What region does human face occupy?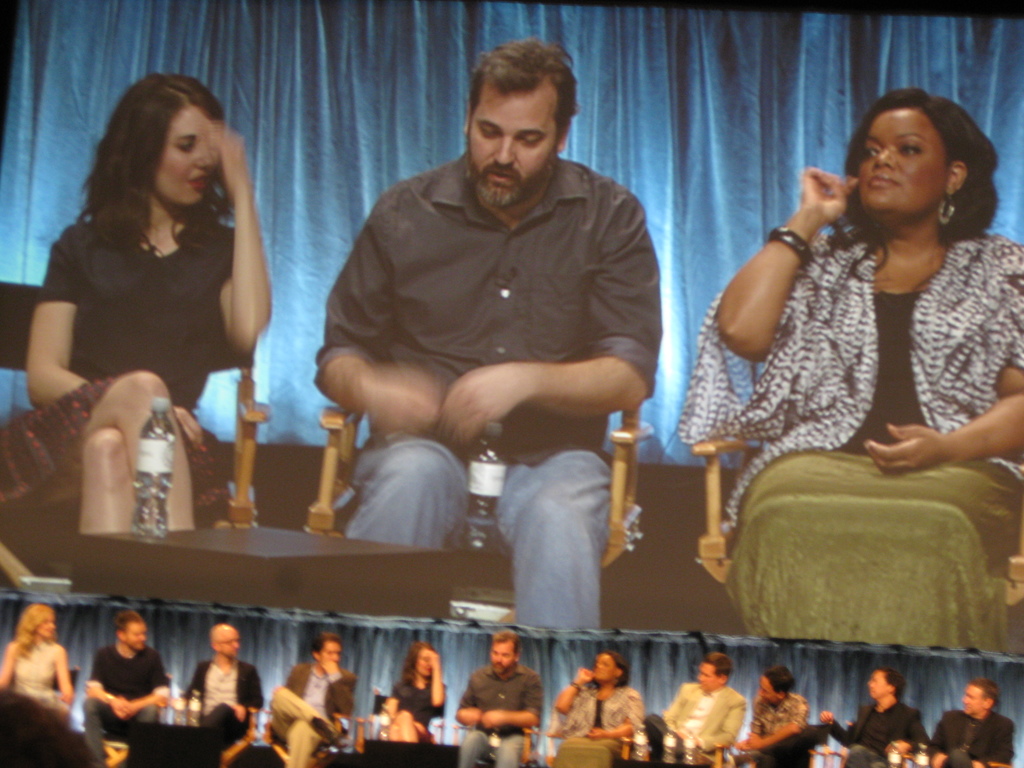
469, 87, 554, 207.
